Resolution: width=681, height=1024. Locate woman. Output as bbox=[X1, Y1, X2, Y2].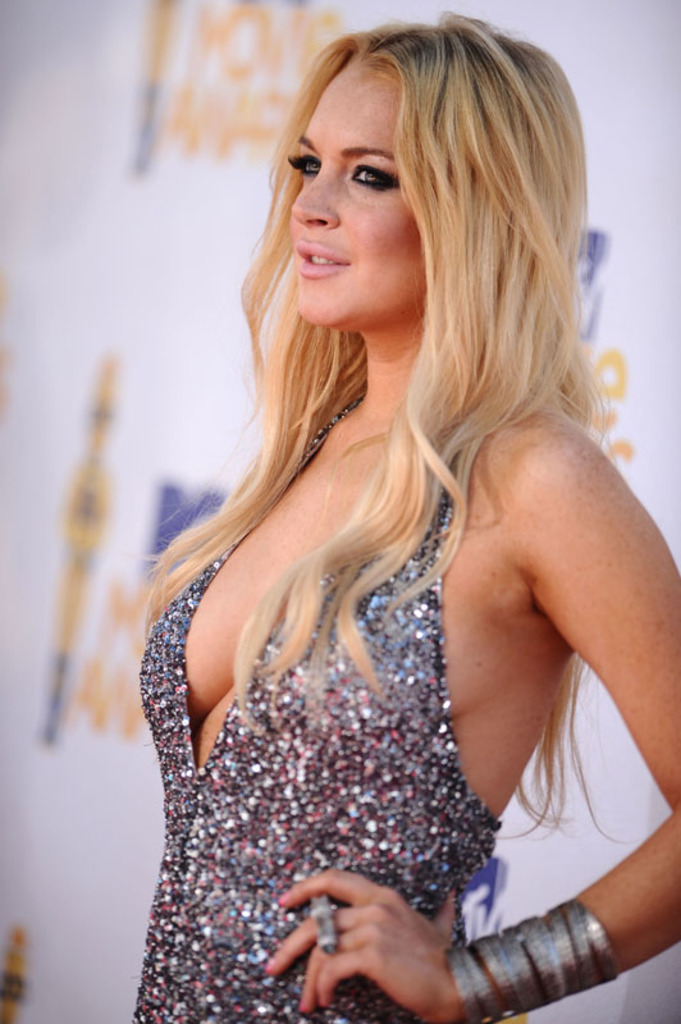
bbox=[93, 0, 657, 1021].
